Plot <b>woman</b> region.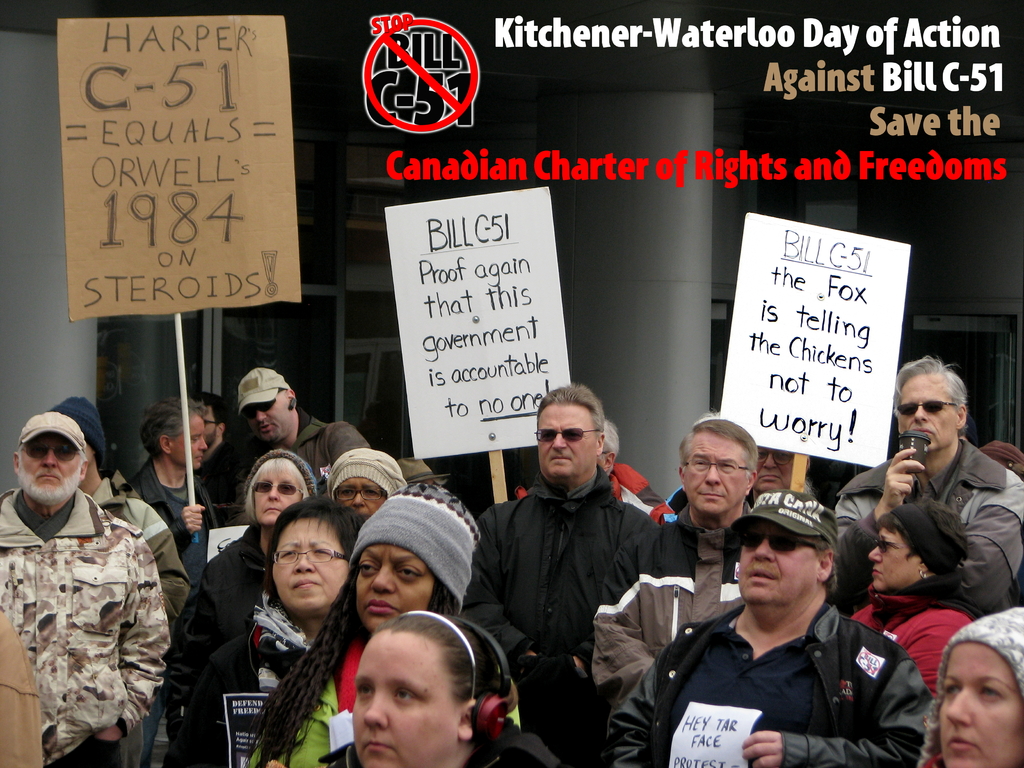
Plotted at (left=248, top=477, right=525, bottom=767).
